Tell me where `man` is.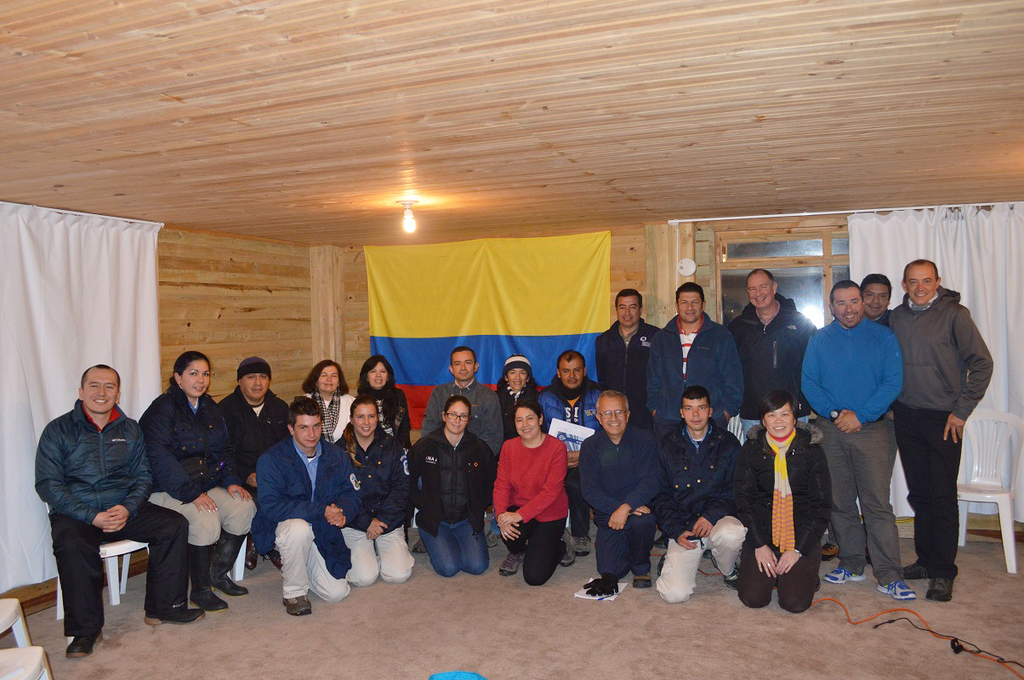
`man` is at (x1=896, y1=251, x2=994, y2=601).
